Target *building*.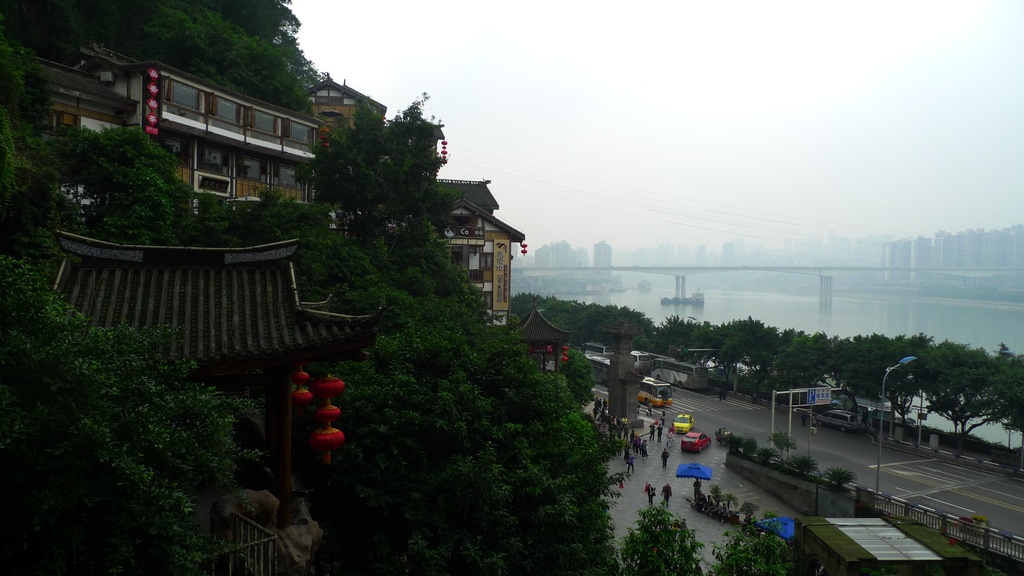
Target region: (left=591, top=238, right=612, bottom=272).
